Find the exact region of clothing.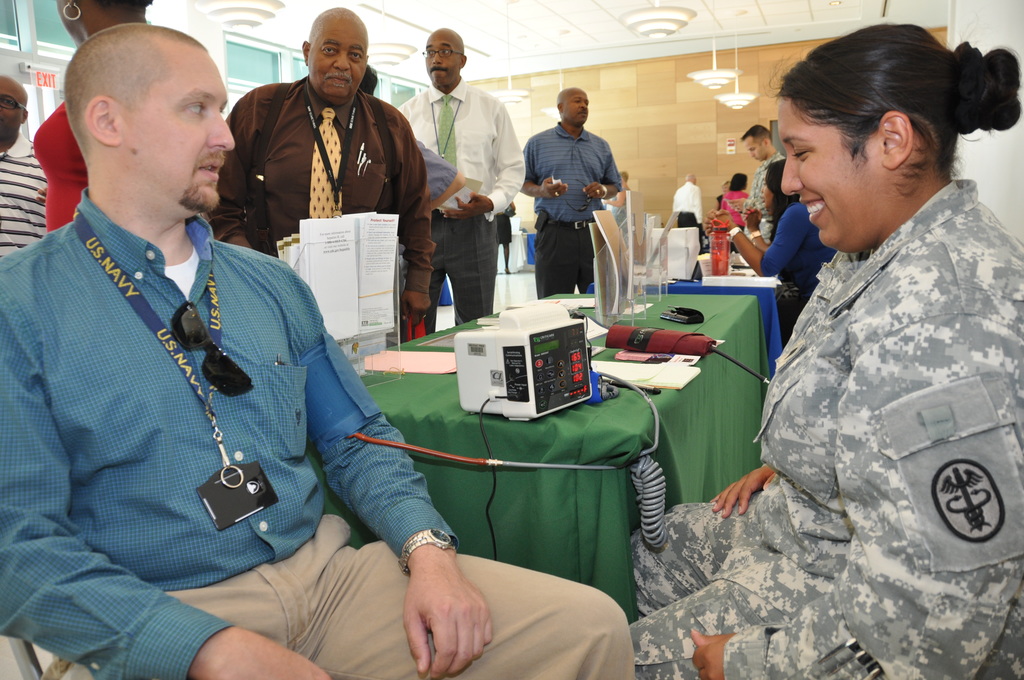
Exact region: (0, 194, 632, 679).
